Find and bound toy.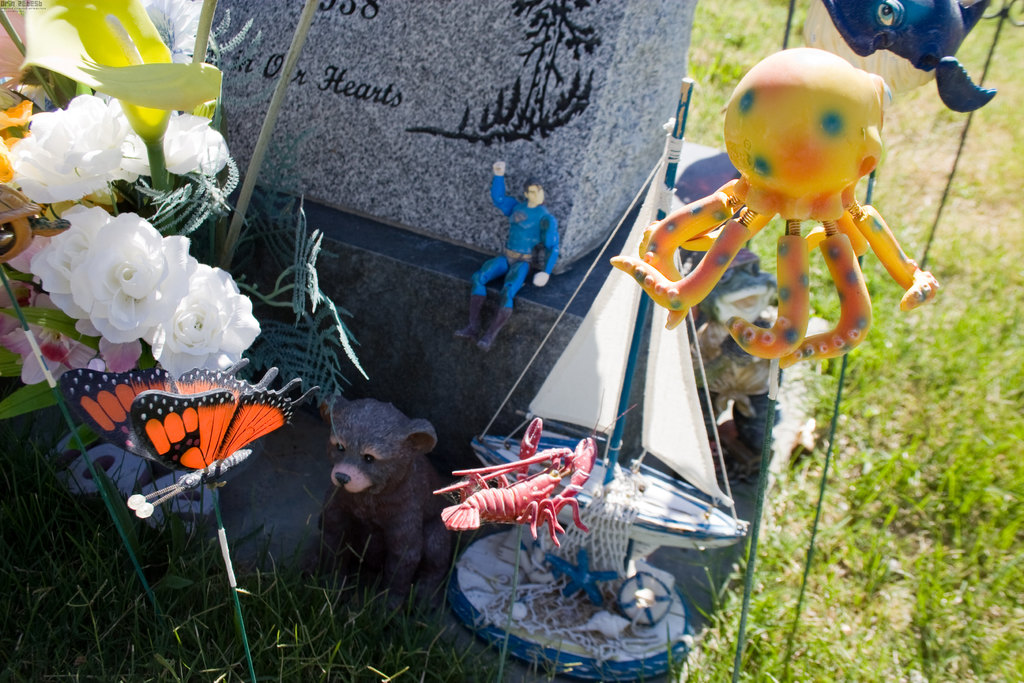
Bound: region(433, 418, 598, 551).
